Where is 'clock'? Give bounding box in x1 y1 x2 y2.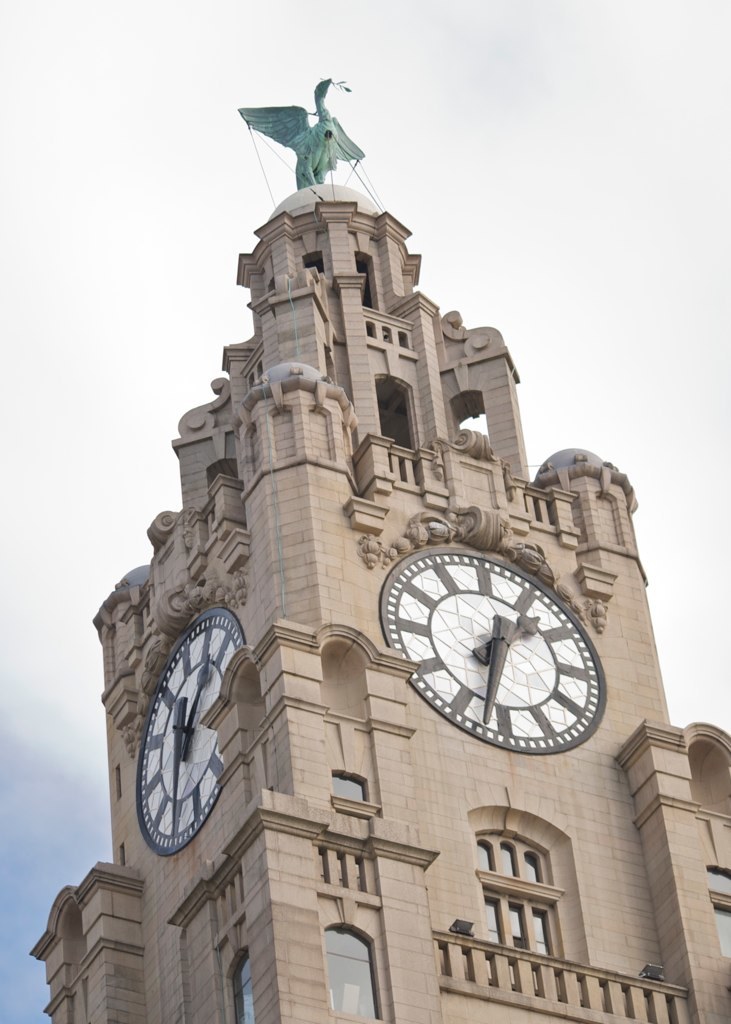
135 604 241 853.
